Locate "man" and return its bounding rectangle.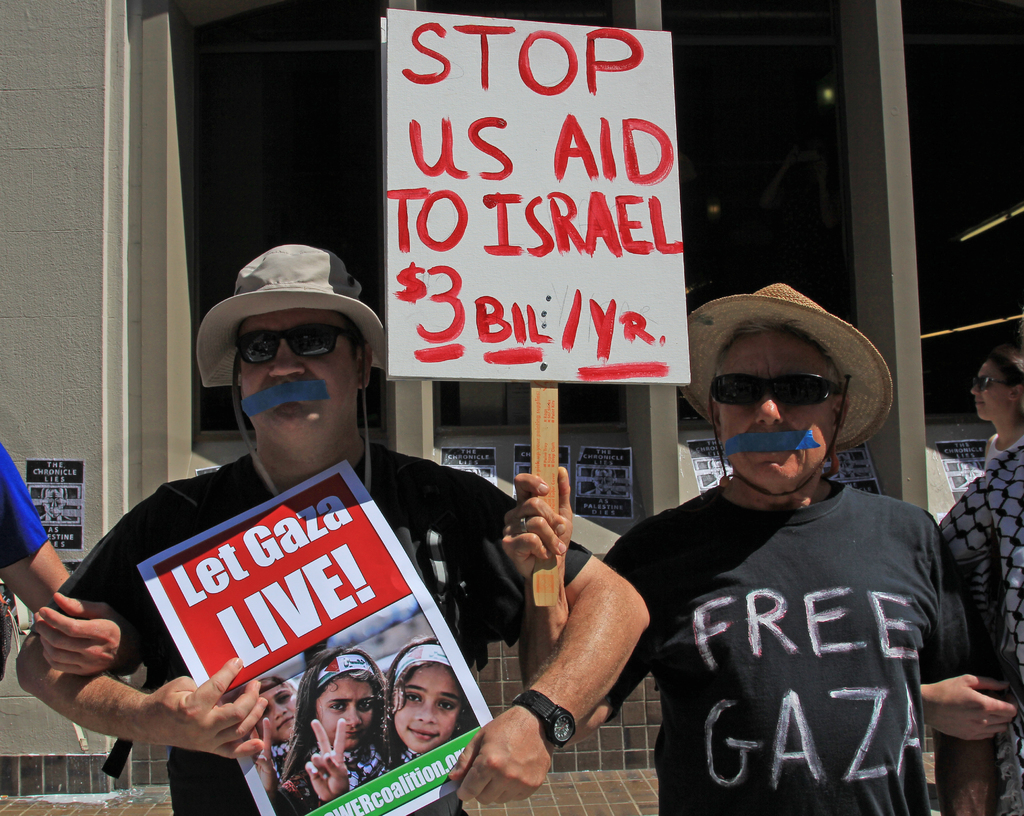
x1=17 y1=245 x2=650 y2=815.
